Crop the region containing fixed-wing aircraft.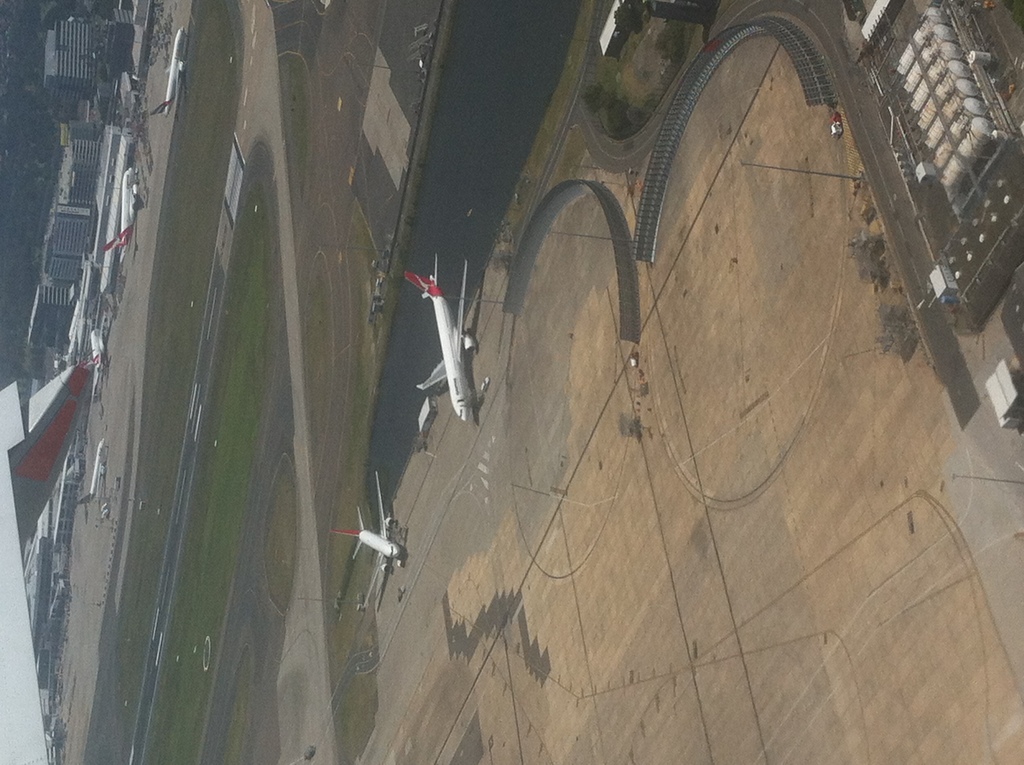
Crop region: (x1=142, y1=24, x2=189, y2=118).
